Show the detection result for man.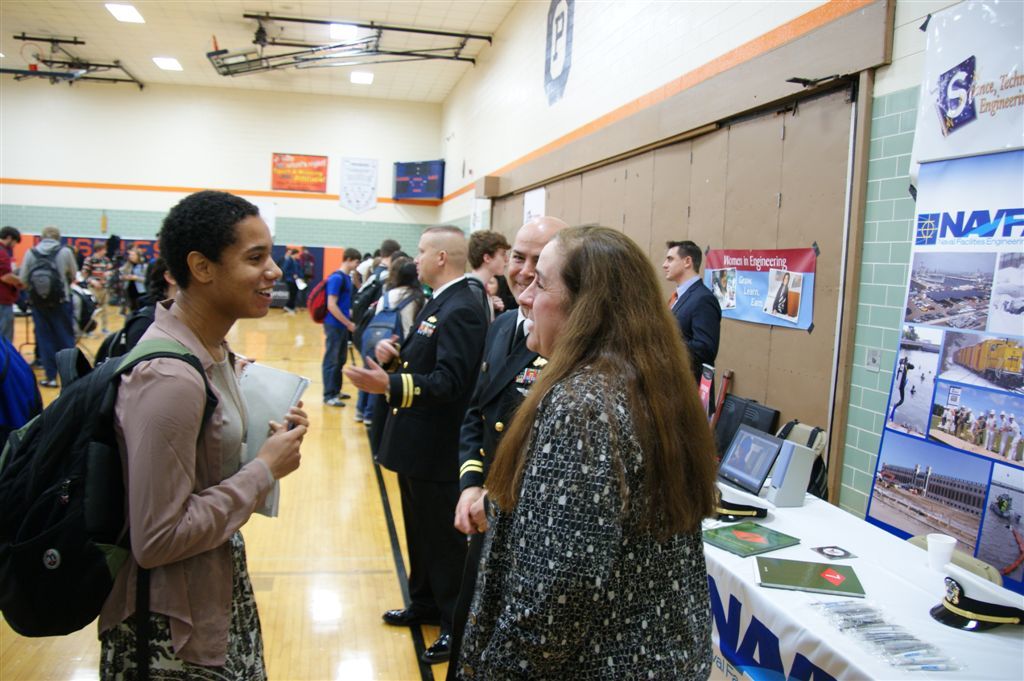
bbox(664, 241, 720, 412).
